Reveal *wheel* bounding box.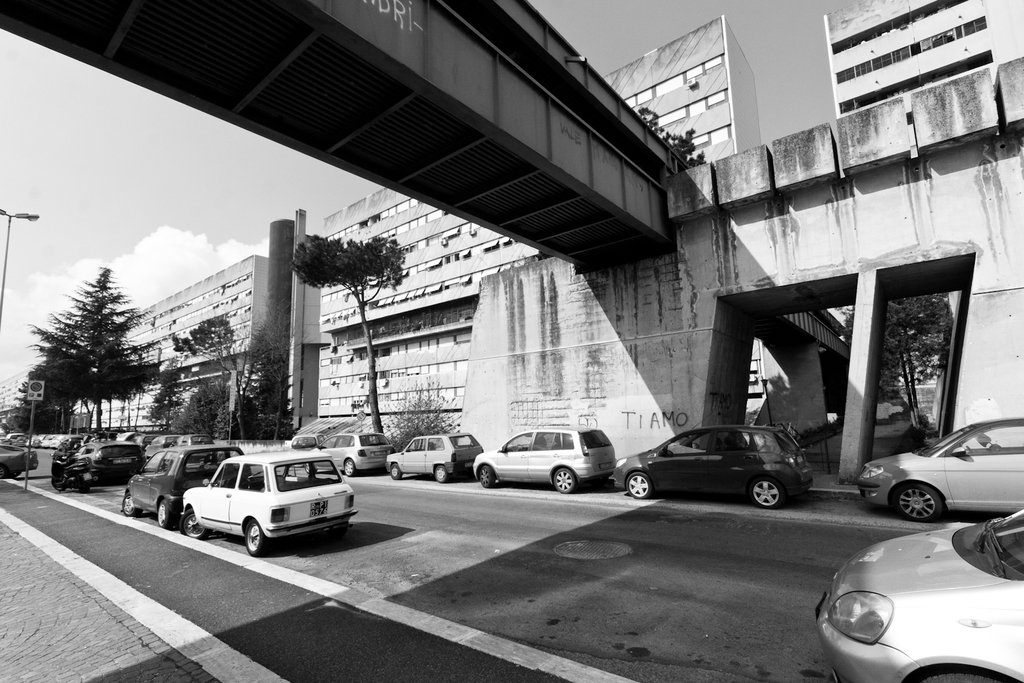
Revealed: l=388, t=467, r=405, b=479.
